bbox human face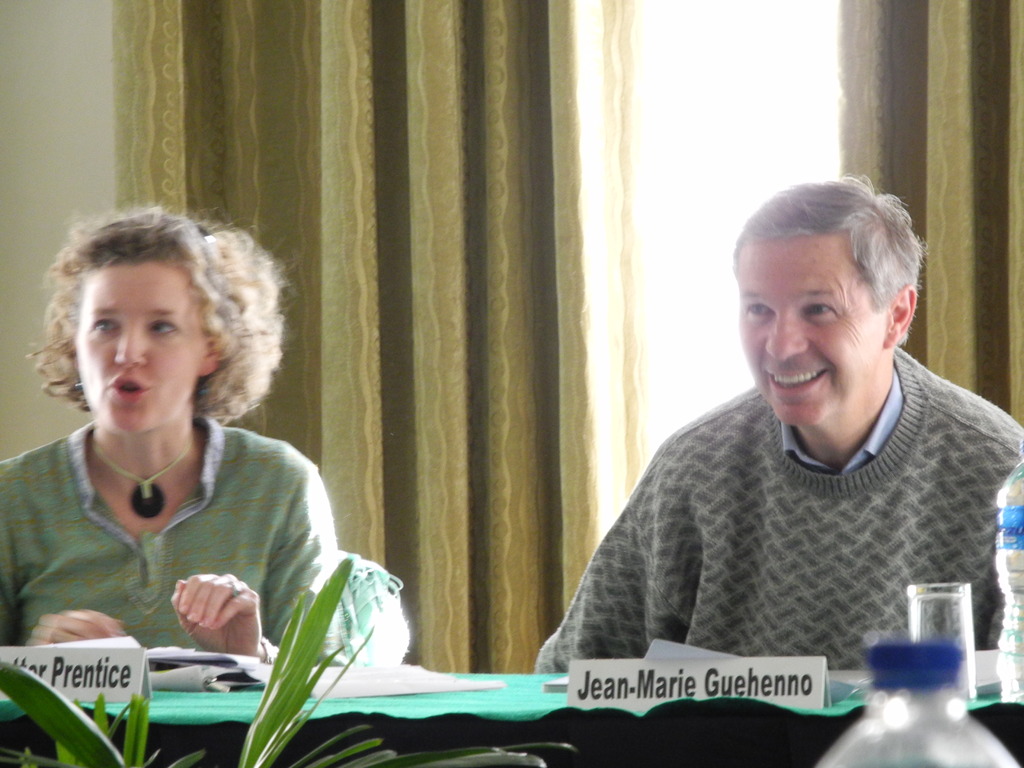
crop(76, 262, 206, 432)
